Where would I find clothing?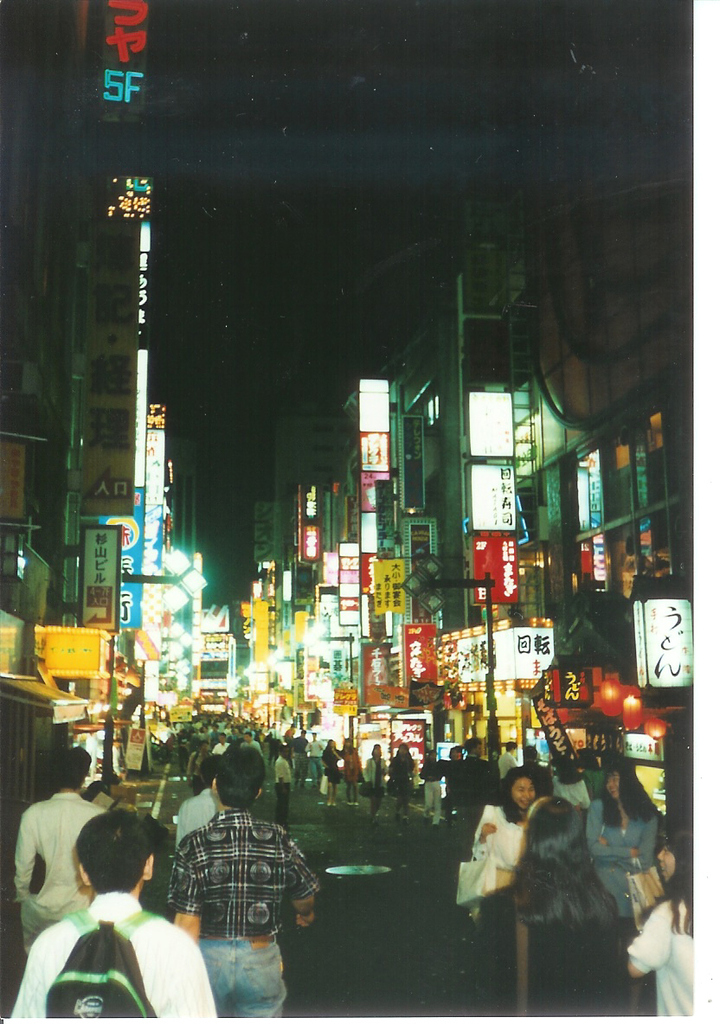
At [left=5, top=886, right=219, bottom=1023].
